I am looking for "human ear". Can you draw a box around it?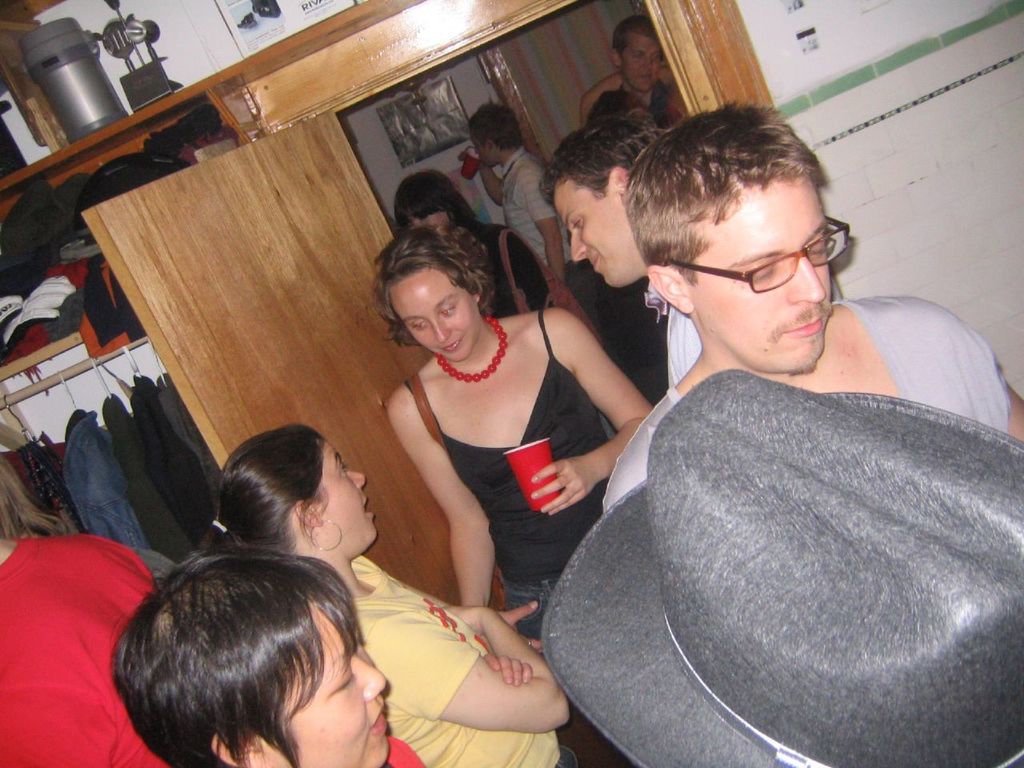
Sure, the bounding box is rect(474, 294, 482, 304).
